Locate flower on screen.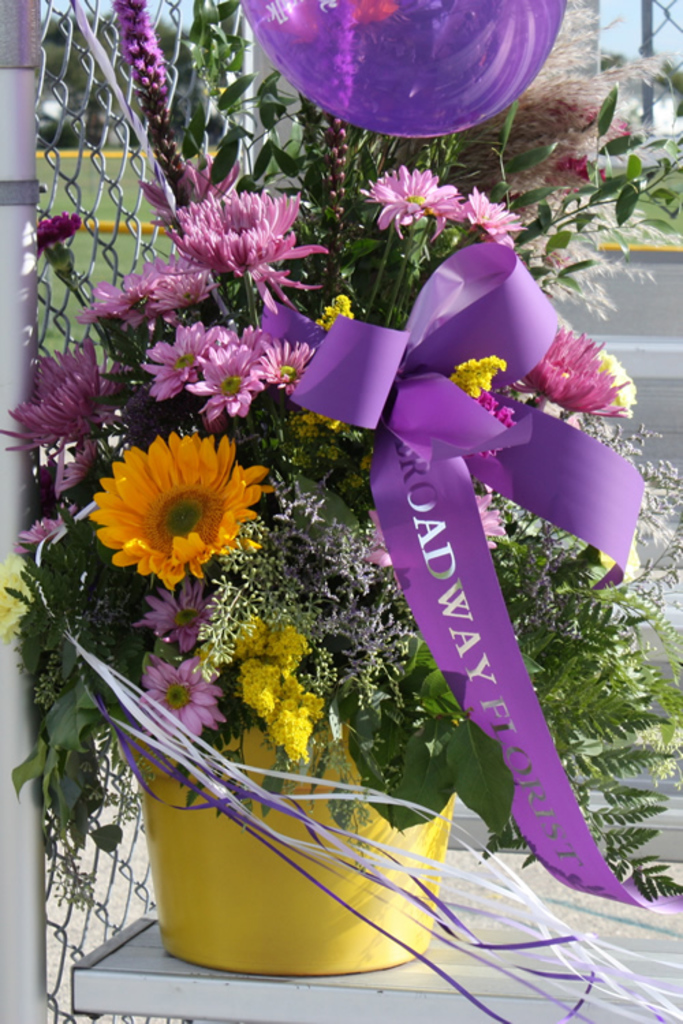
On screen at bbox=[510, 328, 627, 423].
